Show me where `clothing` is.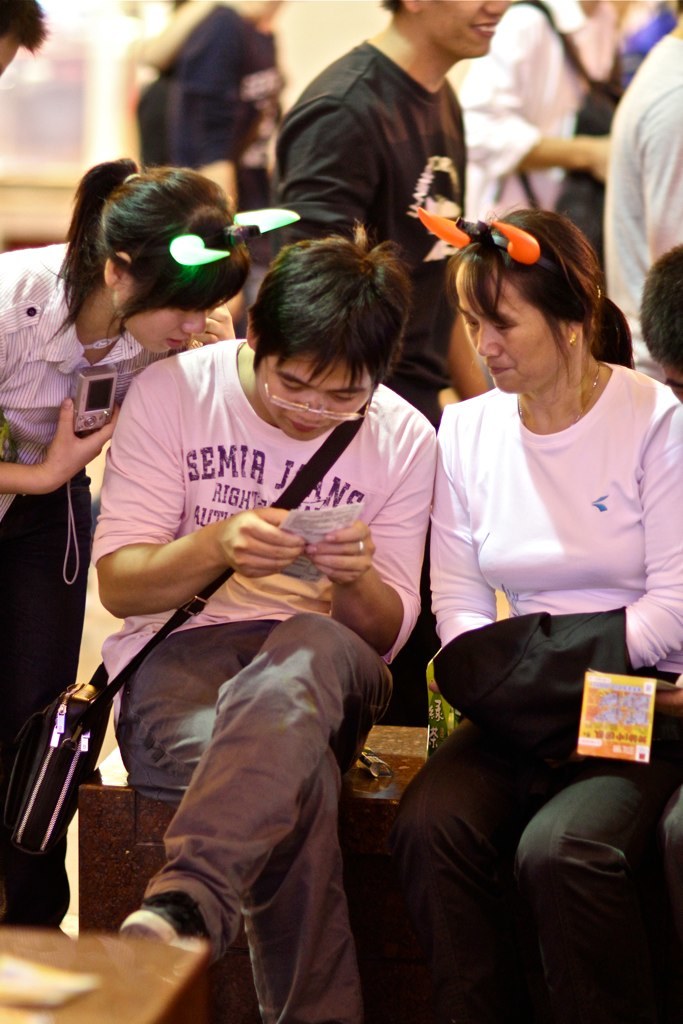
`clothing` is at 273, 40, 466, 406.
